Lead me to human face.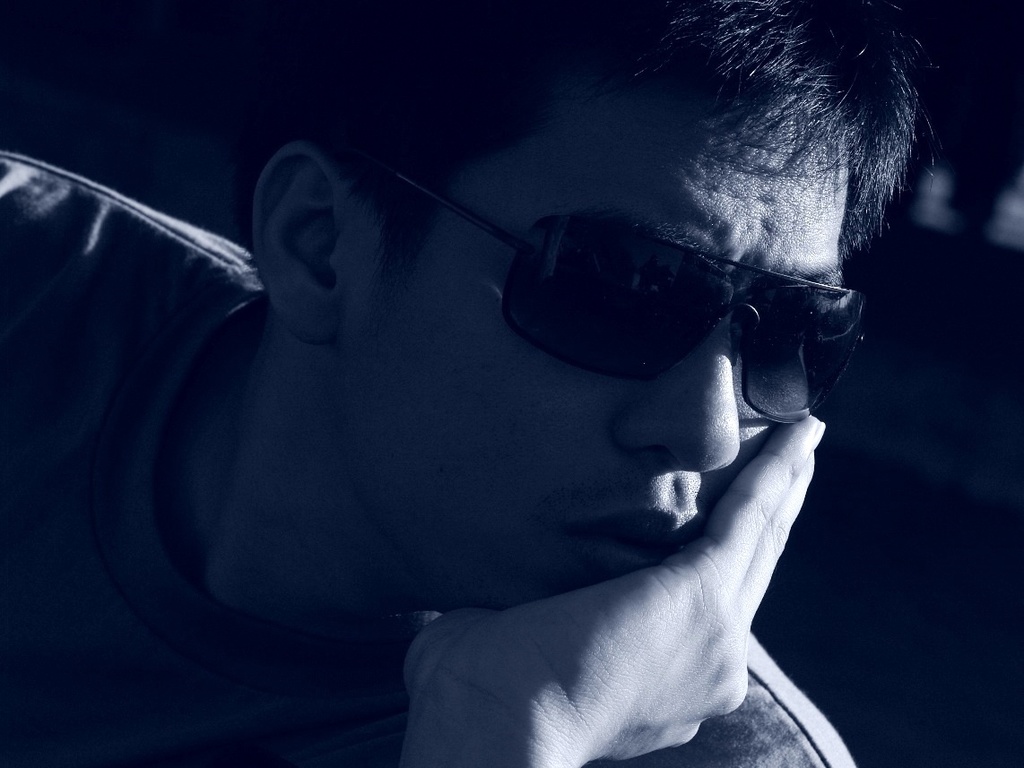
Lead to (334,91,846,589).
